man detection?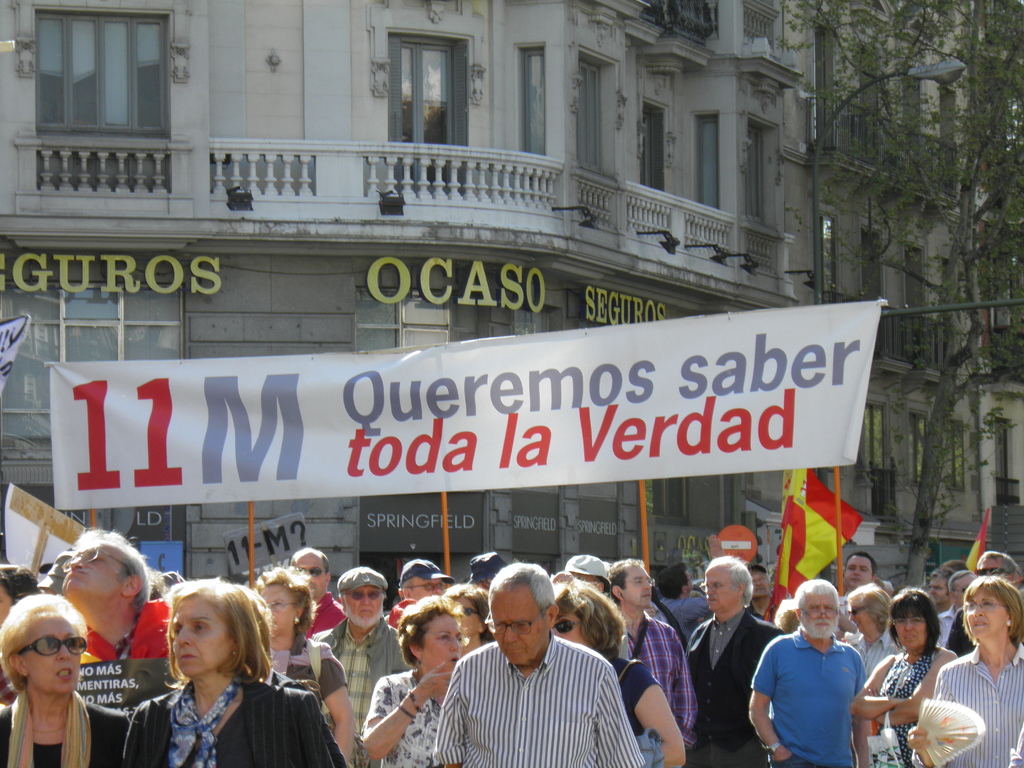
crop(293, 545, 349, 639)
